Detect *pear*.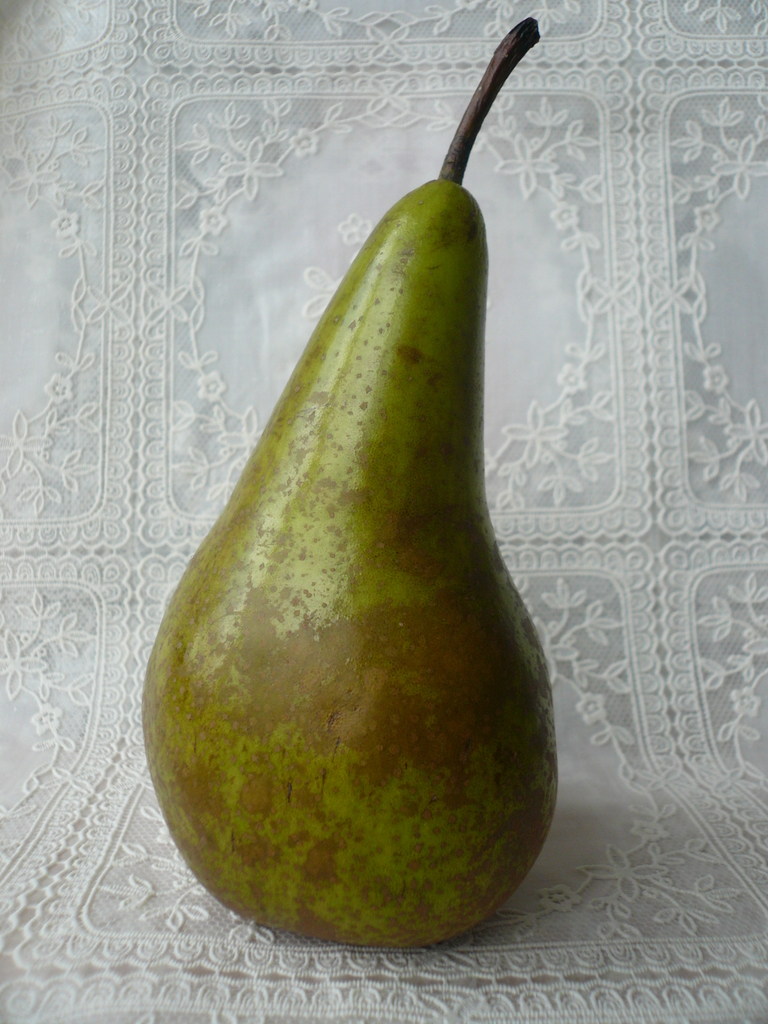
Detected at detection(137, 13, 560, 952).
